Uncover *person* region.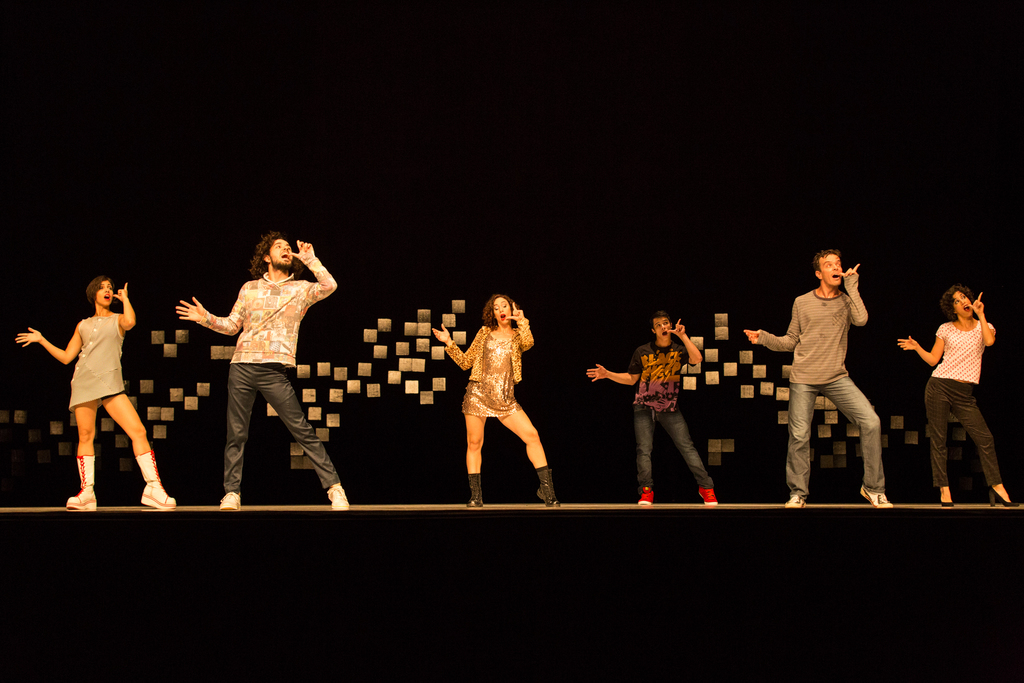
Uncovered: [921, 267, 1006, 505].
